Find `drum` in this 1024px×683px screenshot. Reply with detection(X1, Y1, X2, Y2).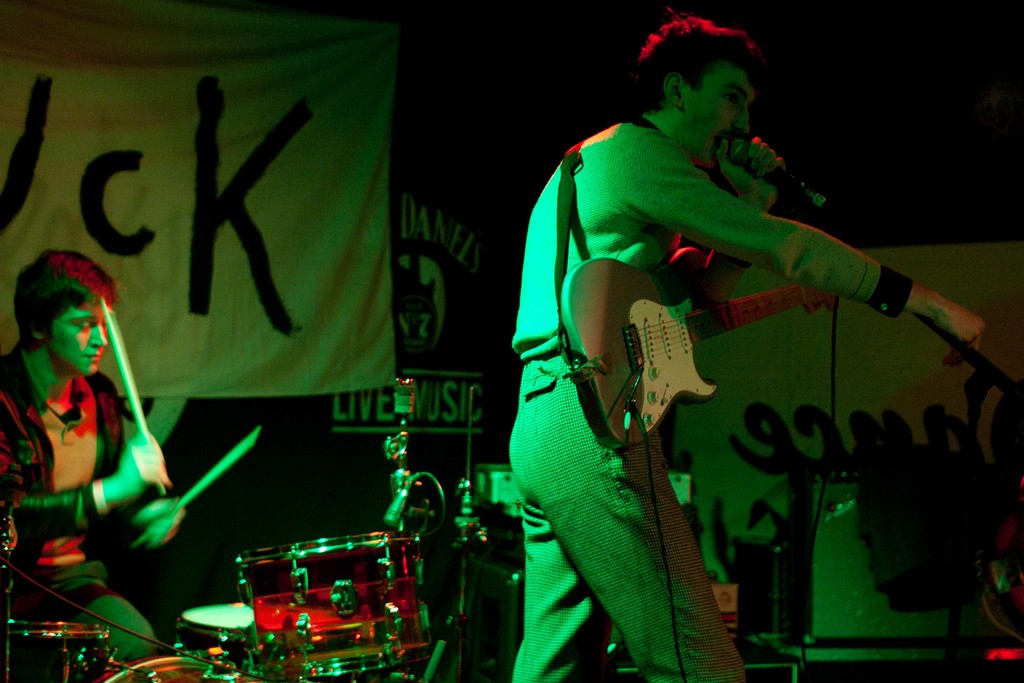
detection(0, 620, 110, 682).
